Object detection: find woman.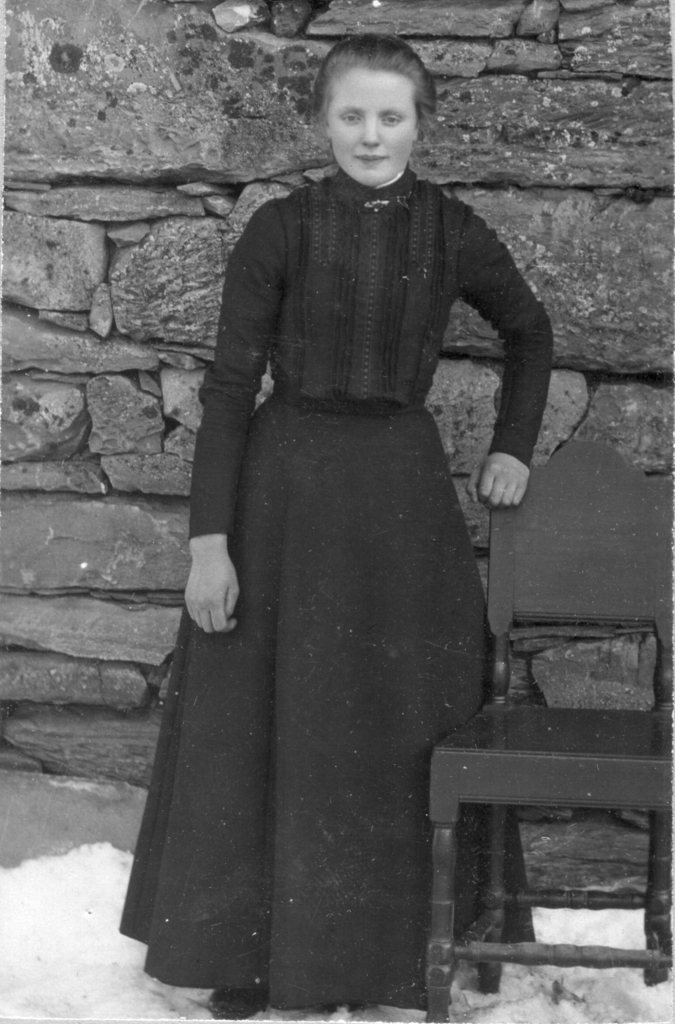
locate(144, 0, 553, 960).
